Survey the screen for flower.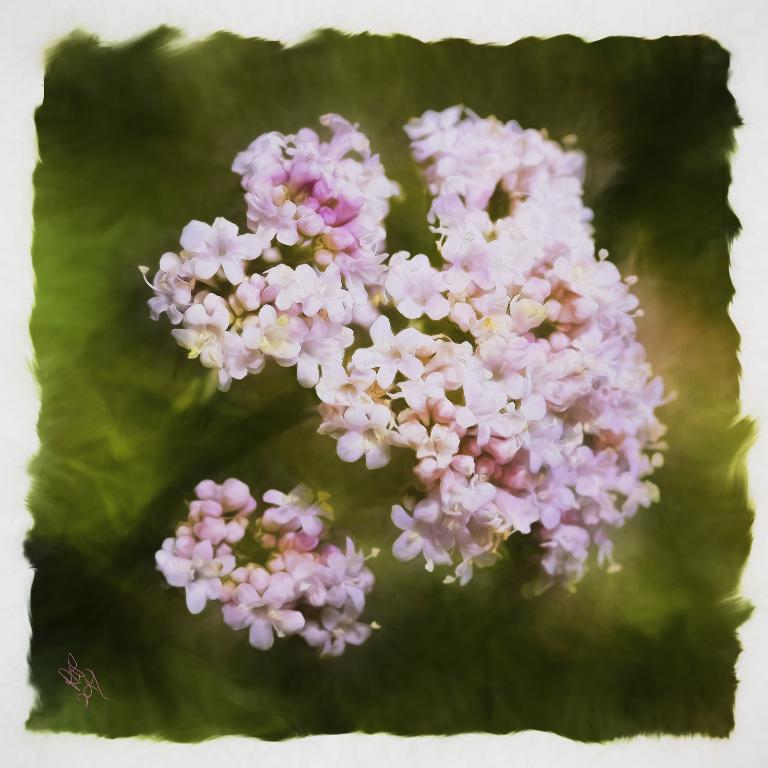
Survey found: pyautogui.locateOnScreen(566, 445, 621, 495).
